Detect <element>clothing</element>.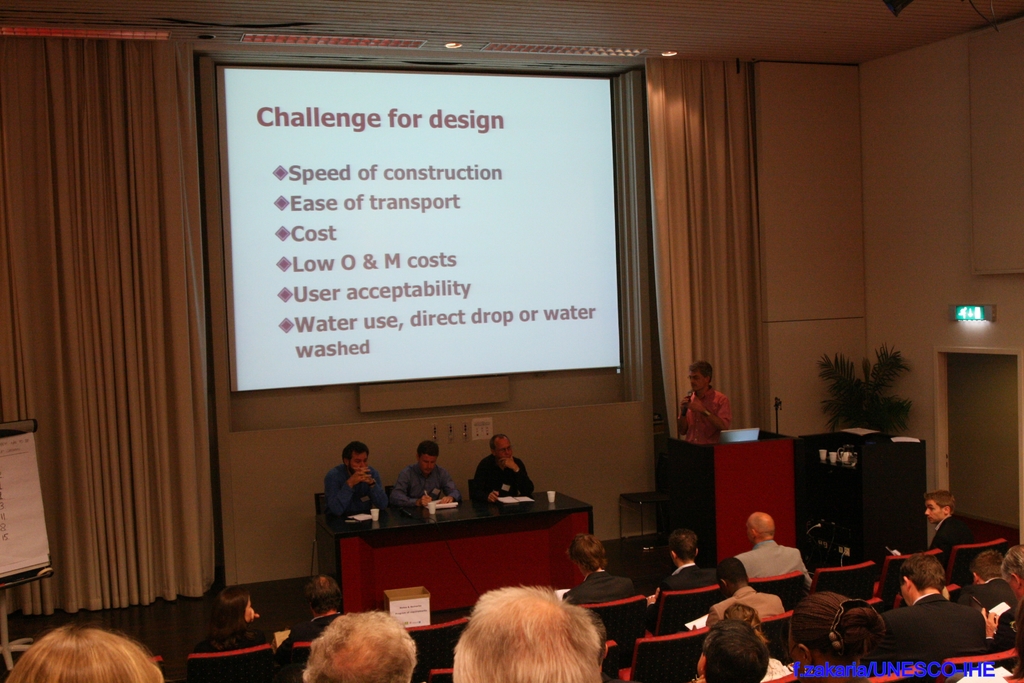
Detected at 572, 567, 649, 607.
